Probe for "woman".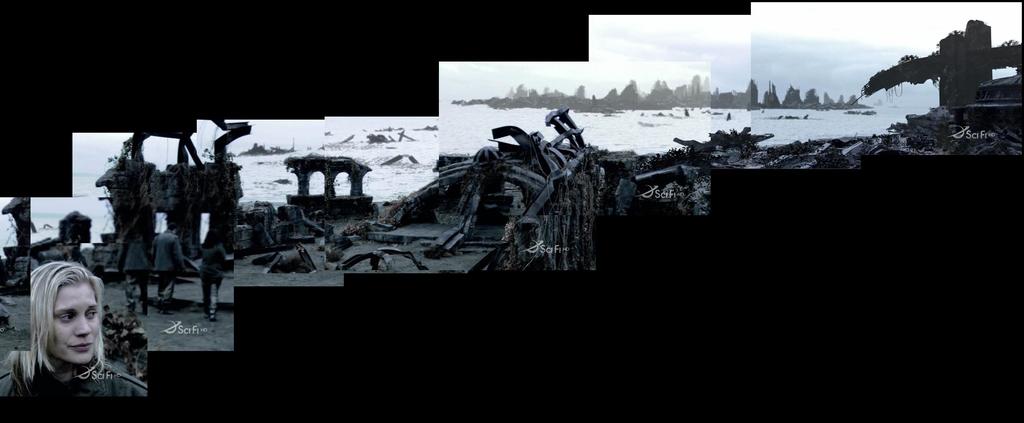
Probe result: box(10, 244, 127, 411).
